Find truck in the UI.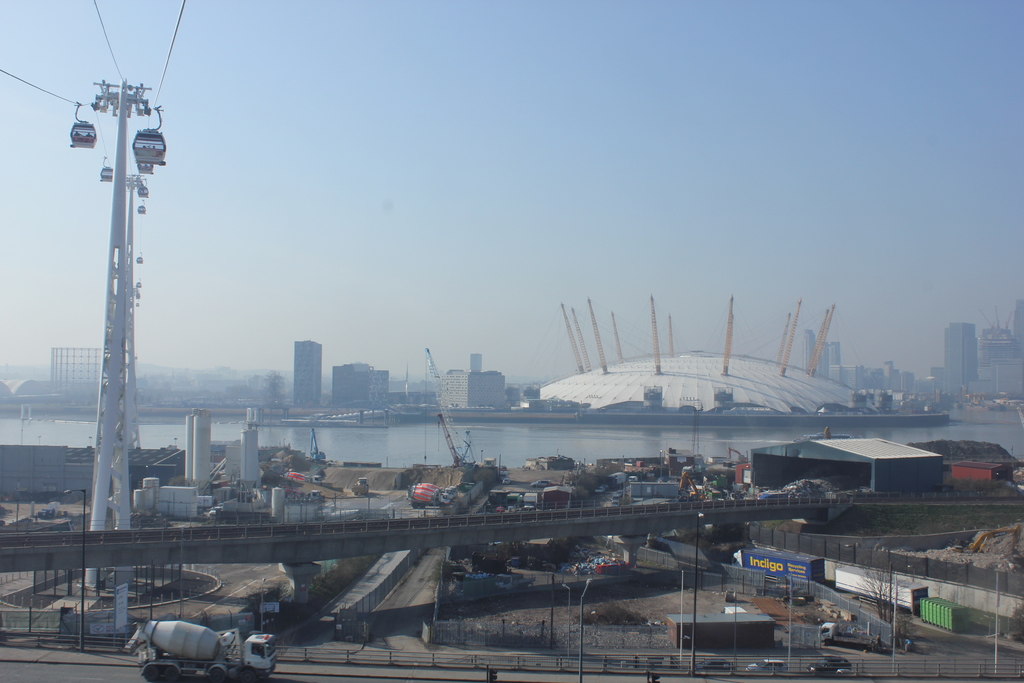
UI element at [x1=660, y1=611, x2=781, y2=651].
